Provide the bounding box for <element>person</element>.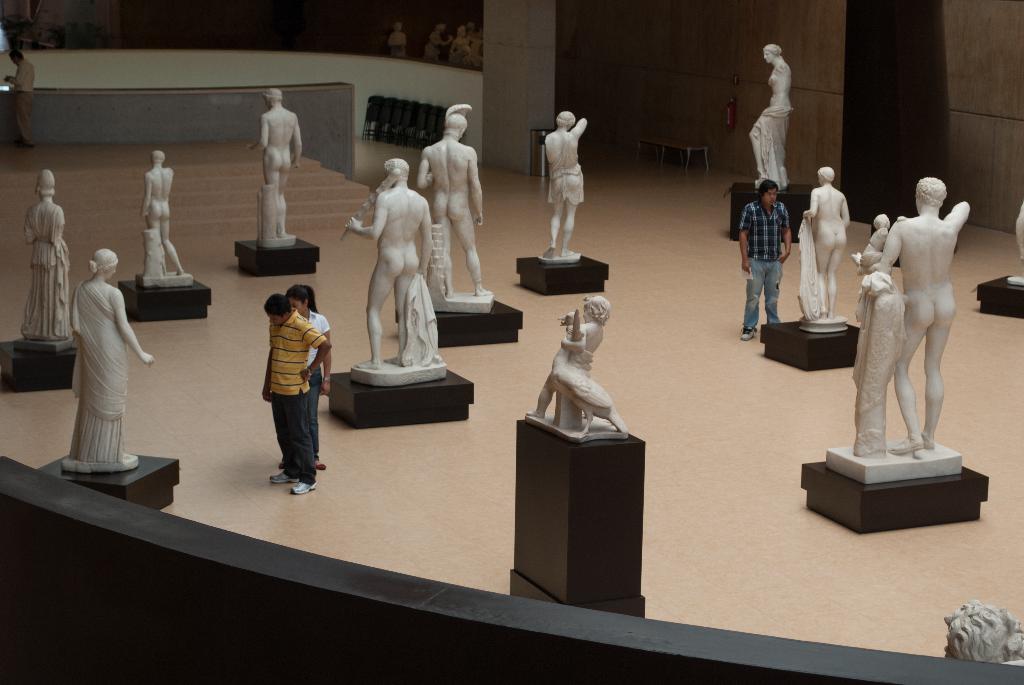
bbox=[743, 42, 792, 196].
